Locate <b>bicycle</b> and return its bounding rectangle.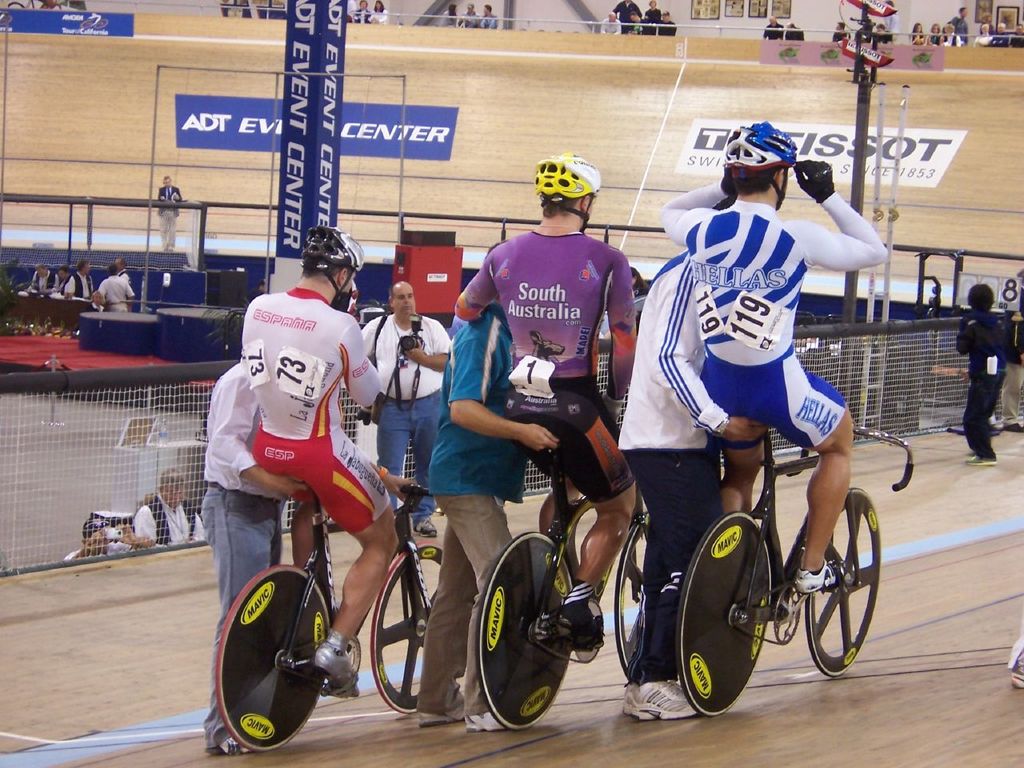
region(676, 410, 919, 723).
